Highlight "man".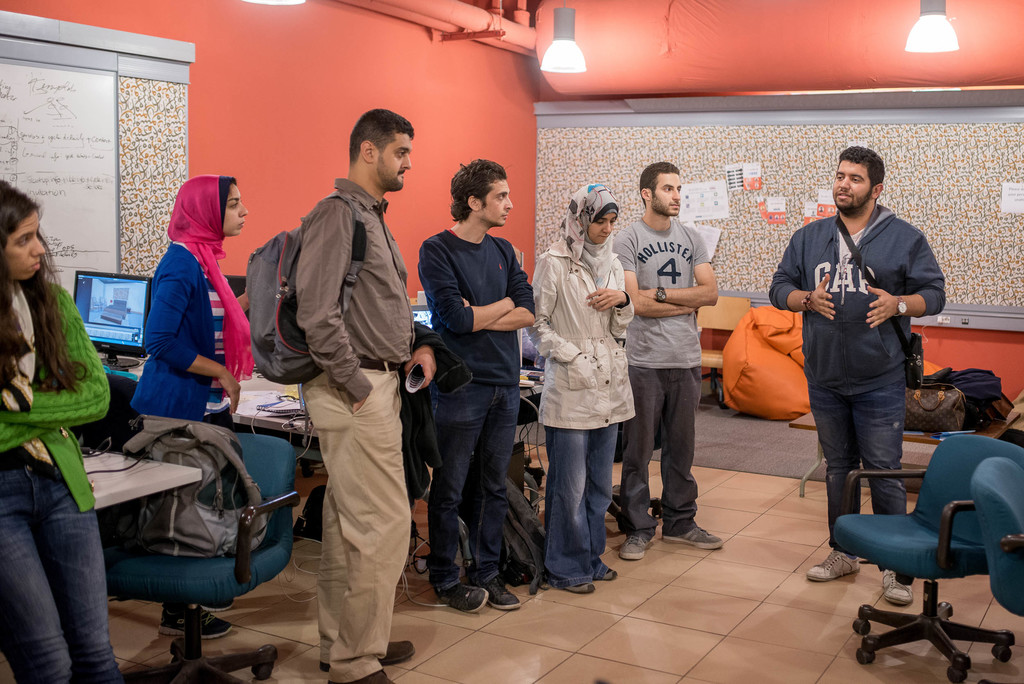
Highlighted region: detection(401, 161, 550, 614).
